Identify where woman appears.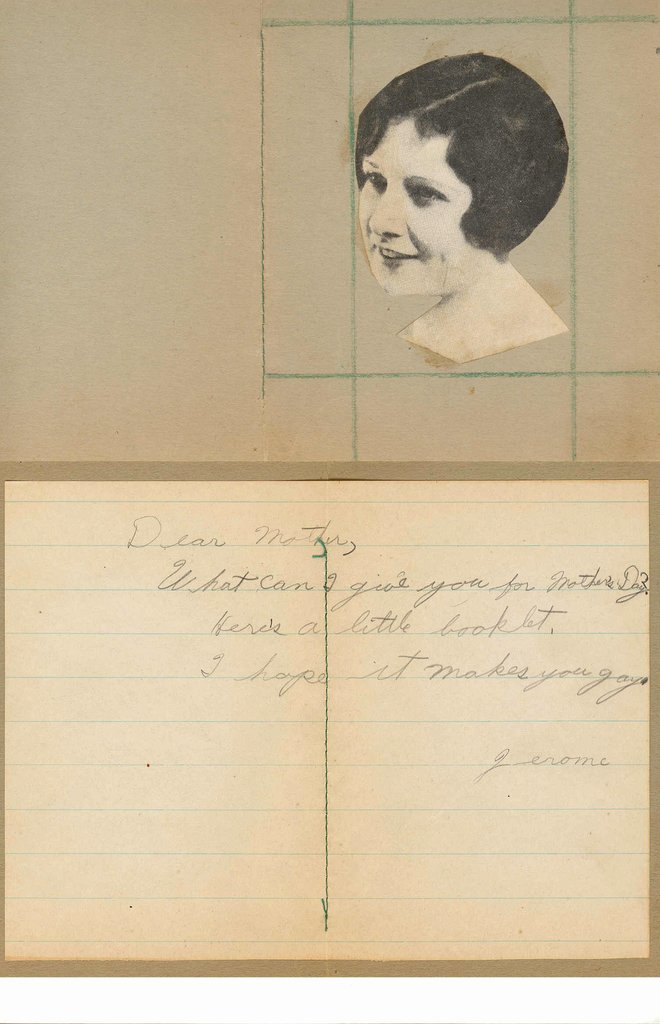
Appears at region(329, 27, 581, 371).
